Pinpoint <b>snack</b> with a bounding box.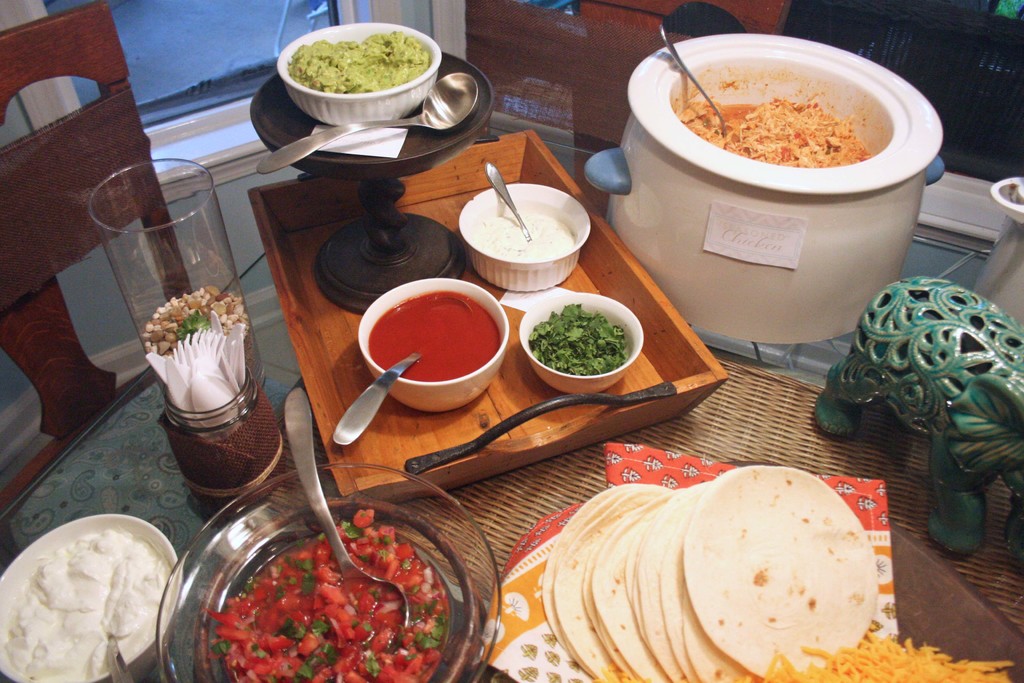
pyautogui.locateOnScreen(272, 17, 452, 115).
